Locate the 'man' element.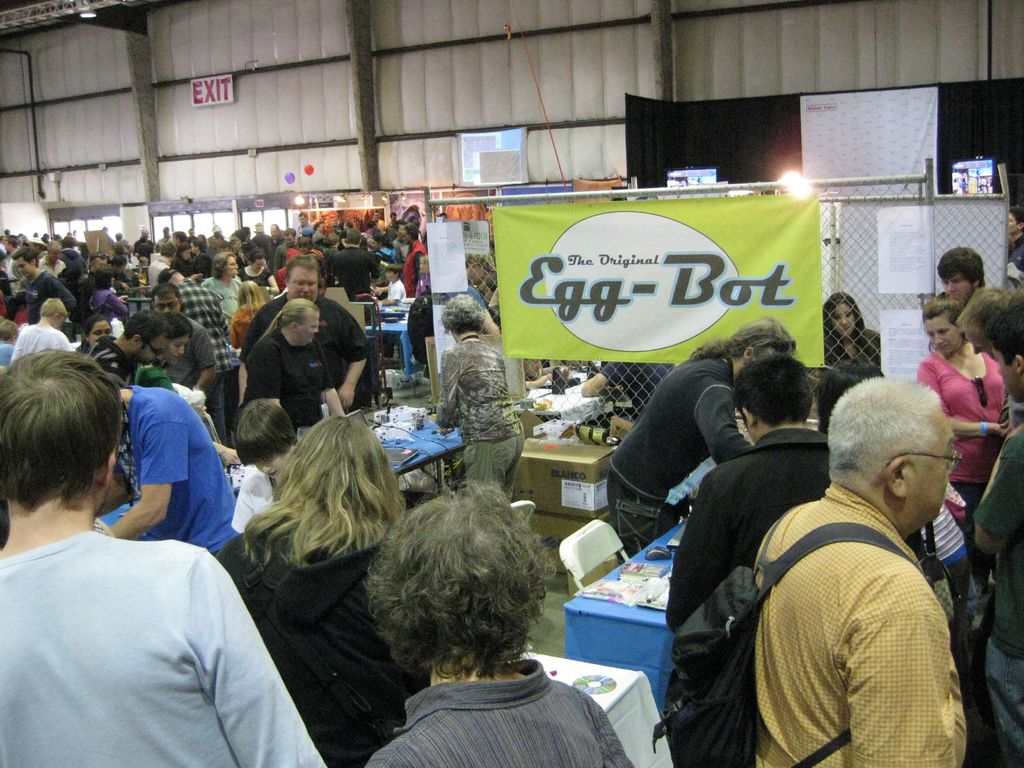
Element bbox: rect(749, 373, 972, 767).
